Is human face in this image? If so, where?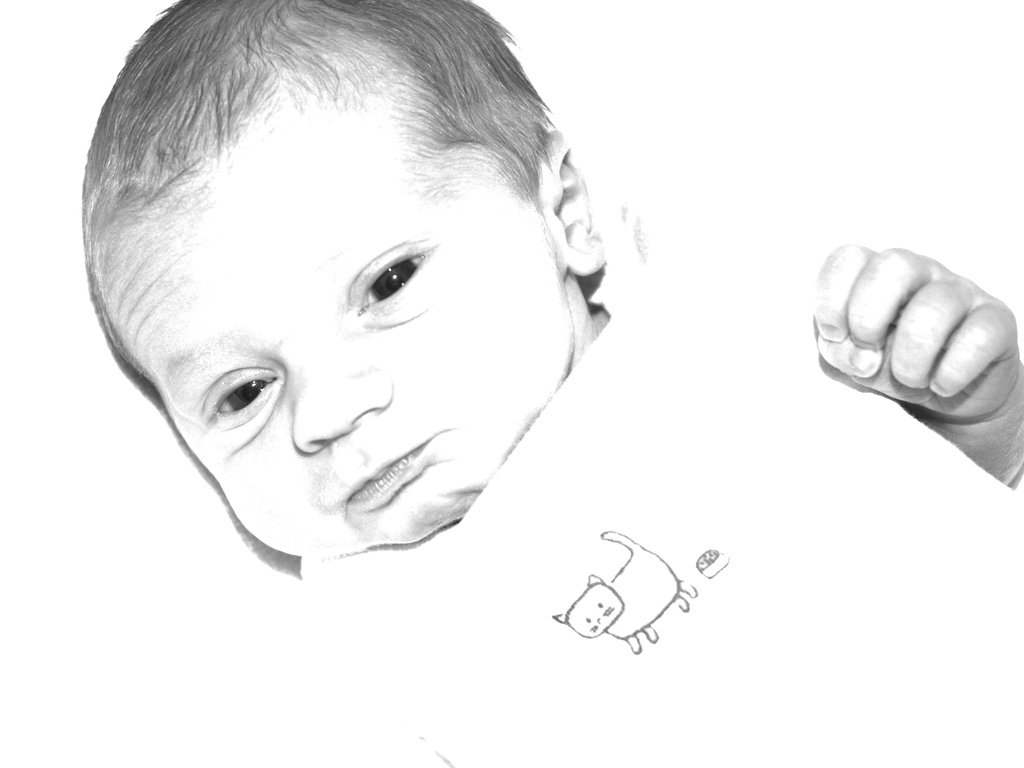
Yes, at crop(106, 86, 568, 564).
